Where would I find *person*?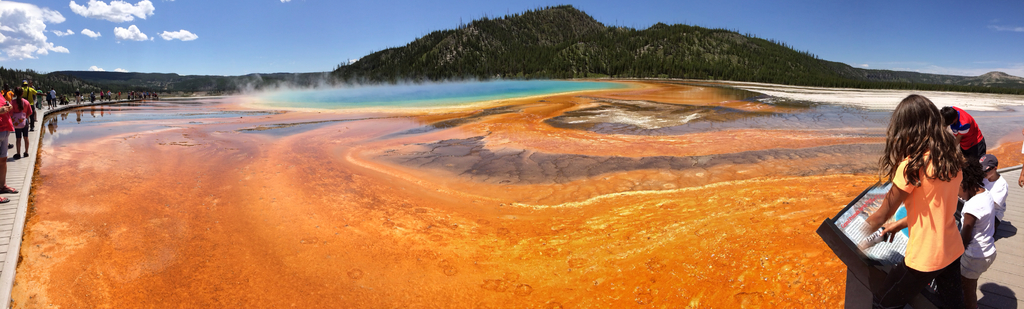
At box(22, 76, 33, 112).
